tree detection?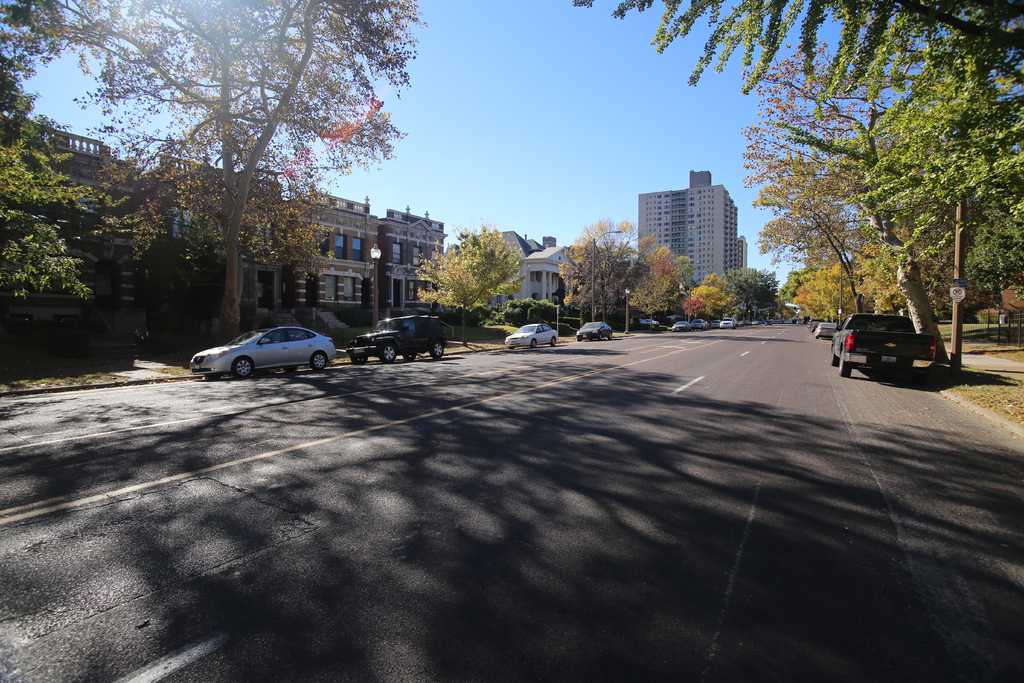
locate(680, 269, 740, 336)
